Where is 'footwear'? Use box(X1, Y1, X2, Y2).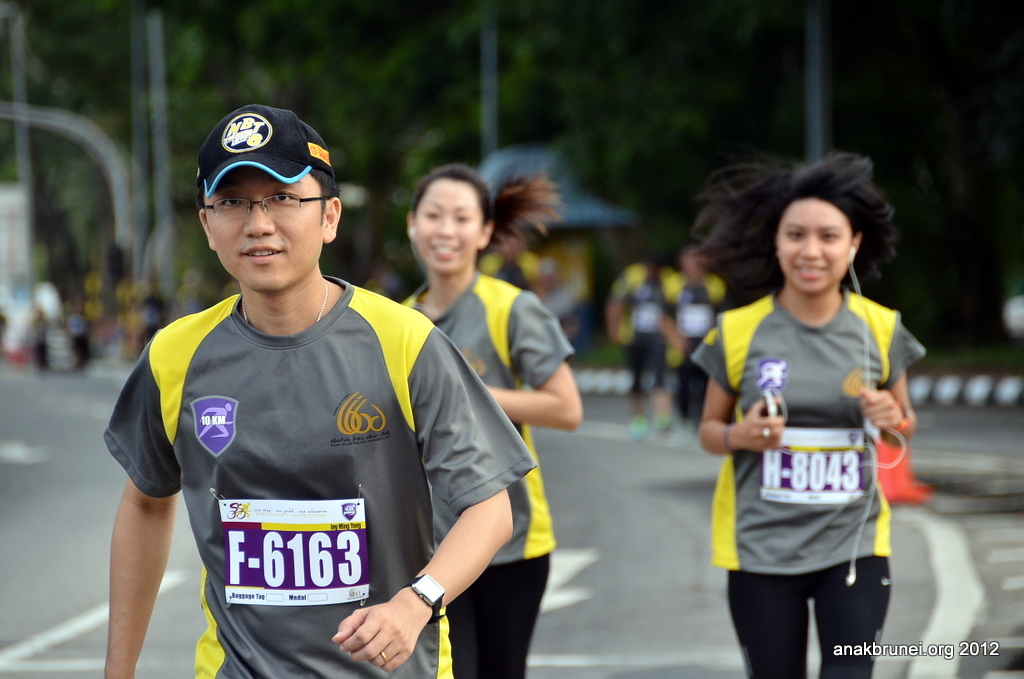
box(654, 412, 673, 435).
